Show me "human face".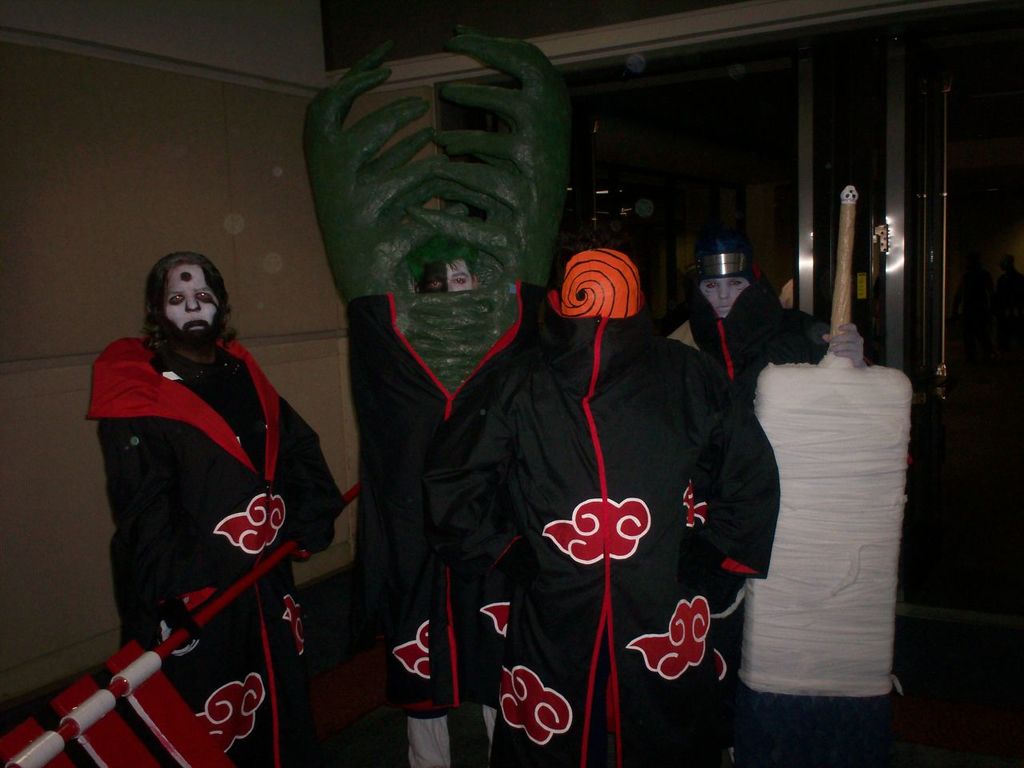
"human face" is here: <region>703, 274, 749, 318</region>.
